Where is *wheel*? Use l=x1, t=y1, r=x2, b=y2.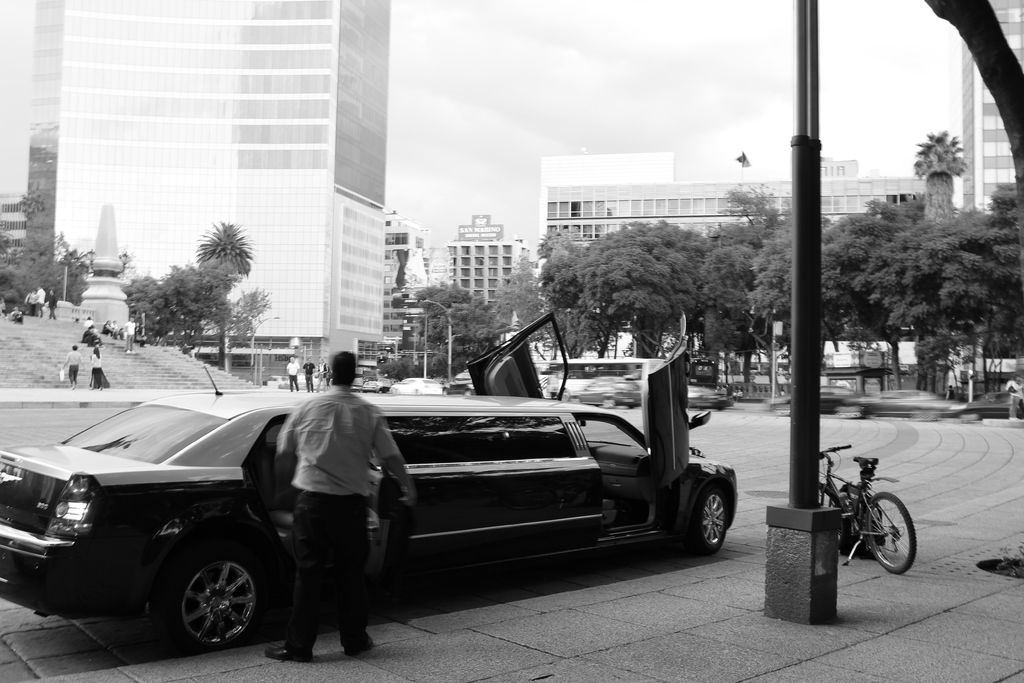
l=444, t=388, r=450, b=395.
